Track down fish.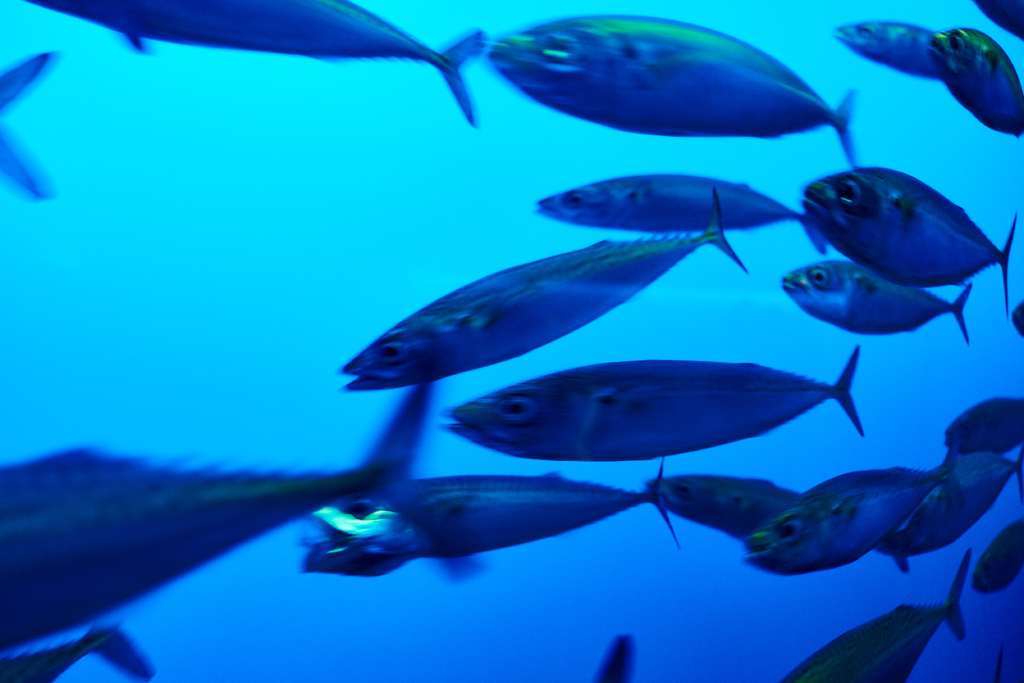
Tracked to (776, 138, 1005, 347).
